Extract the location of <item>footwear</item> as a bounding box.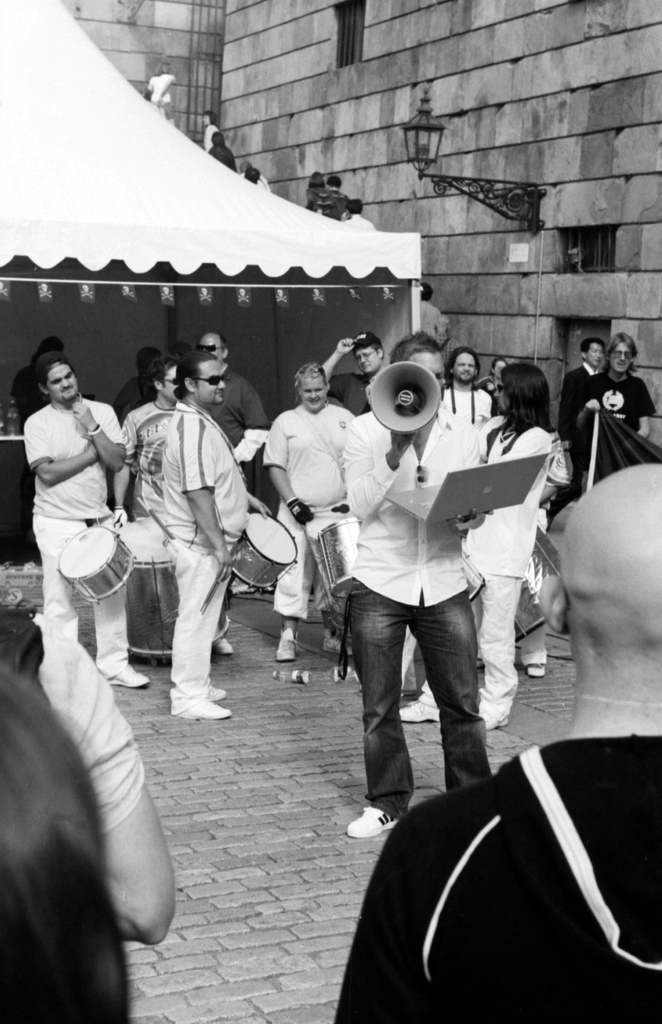
[205,684,225,699].
